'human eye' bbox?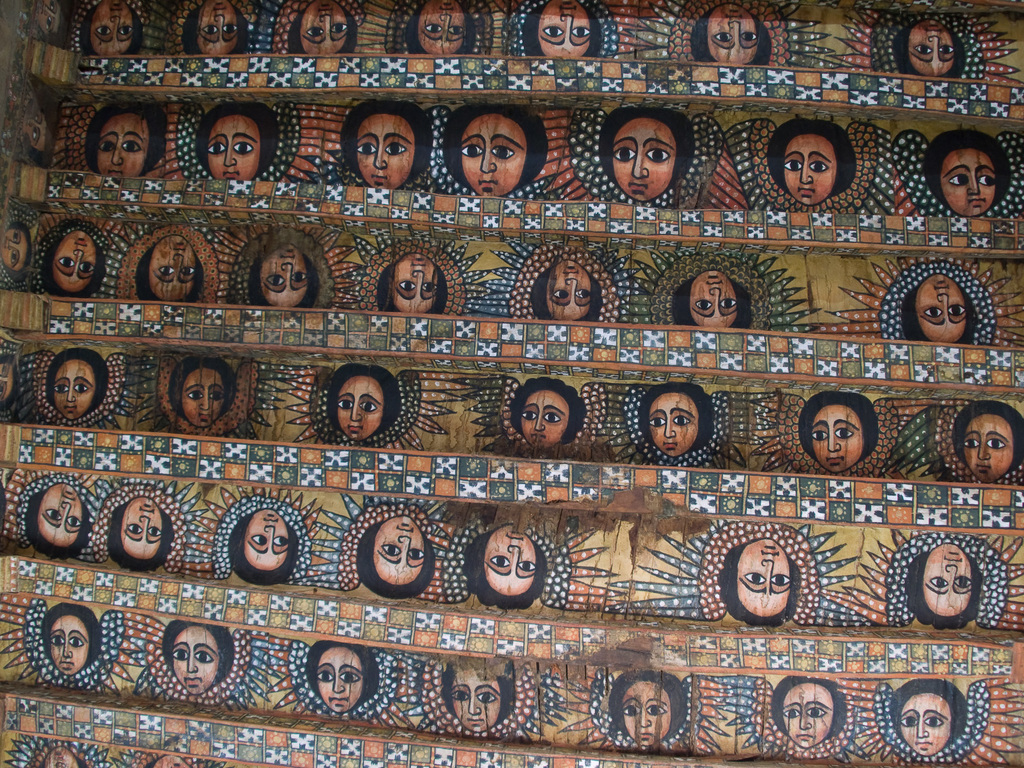
select_region(13, 229, 20, 243)
